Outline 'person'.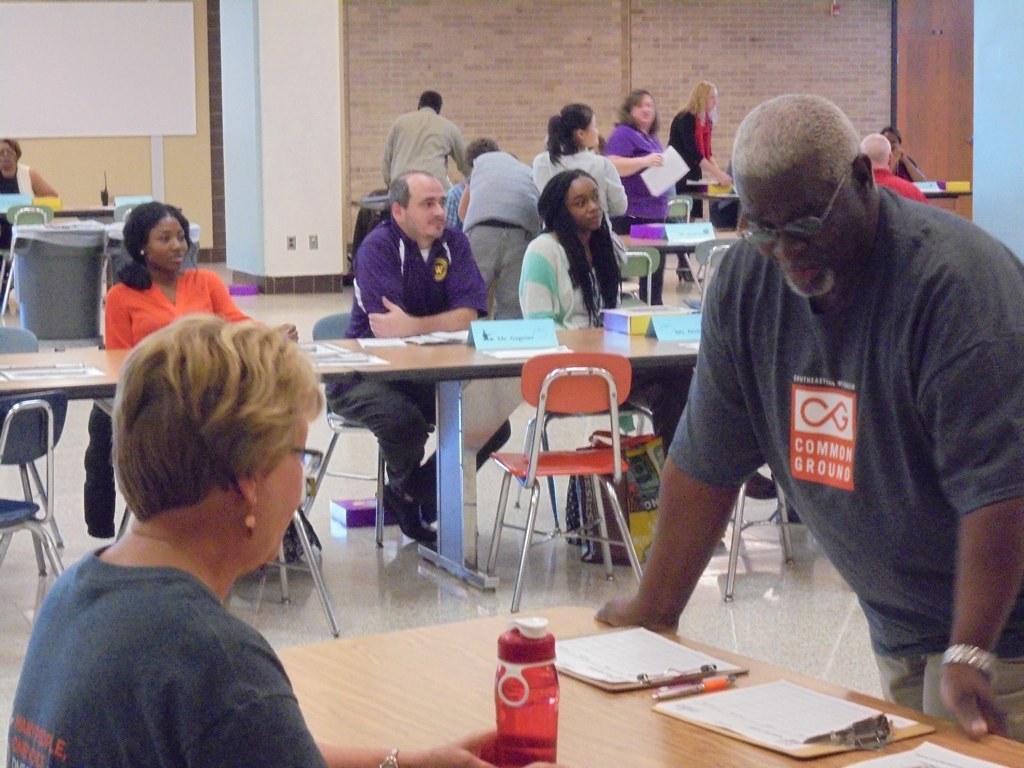
Outline: 851/130/932/205.
